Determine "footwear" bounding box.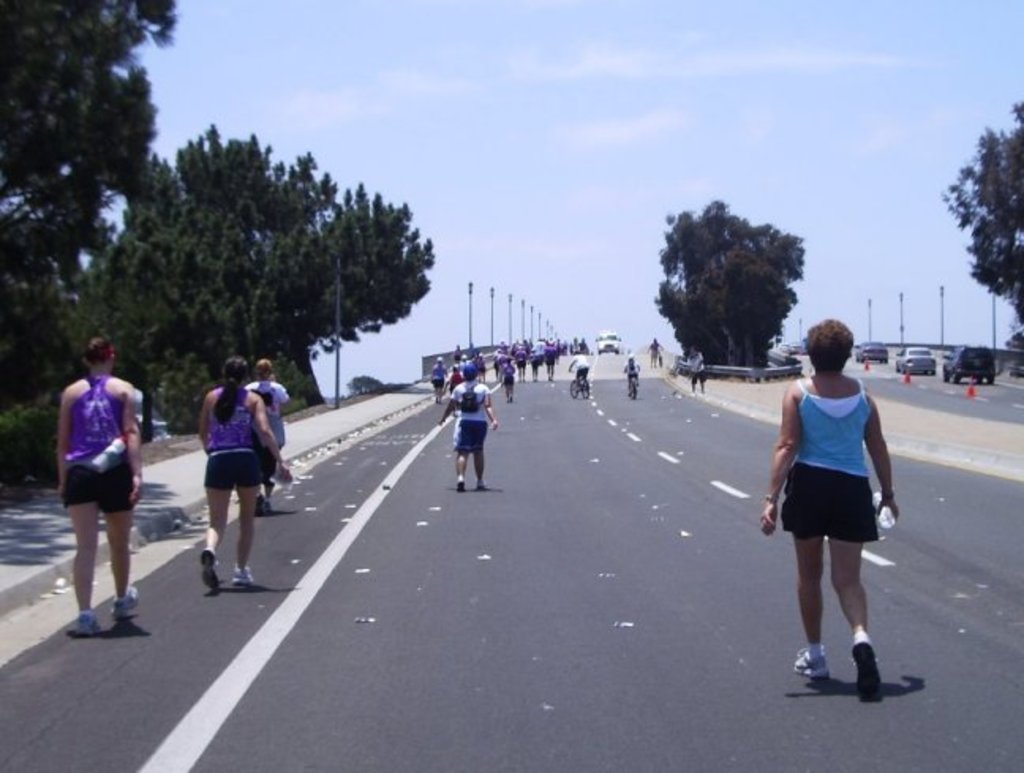
Determined: l=849, t=632, r=887, b=699.
